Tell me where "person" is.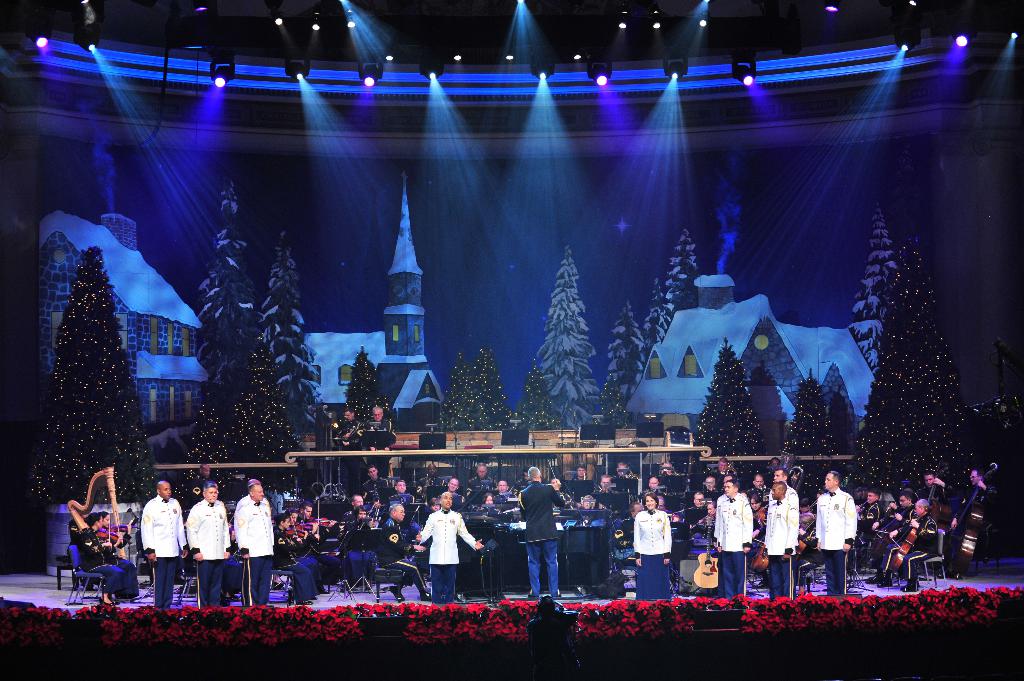
"person" is at 851, 488, 888, 559.
